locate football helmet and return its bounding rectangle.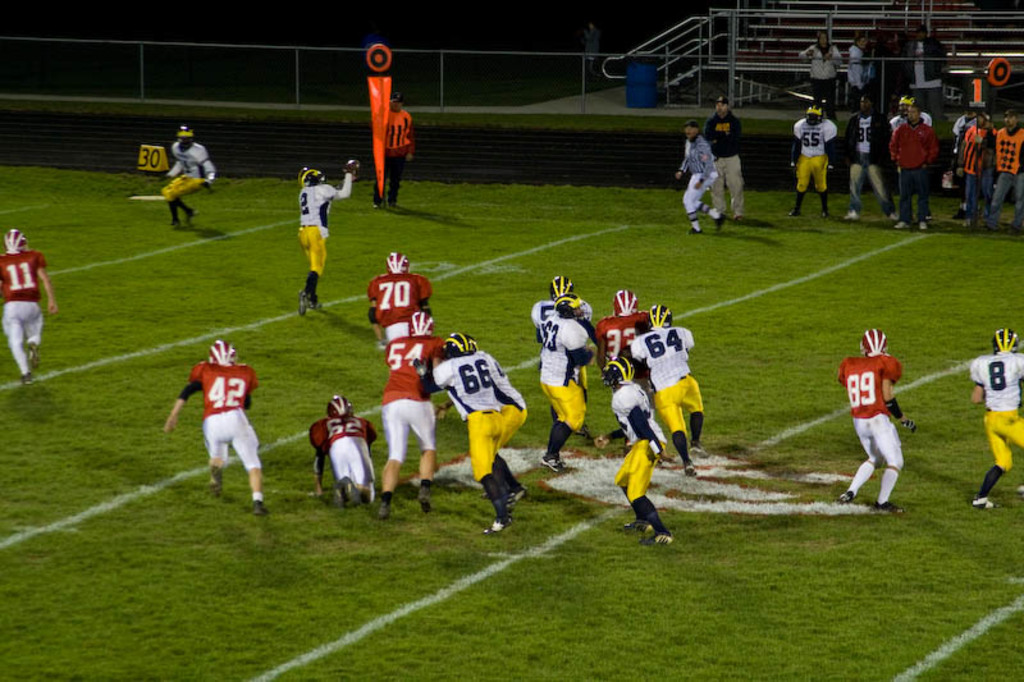
(899, 96, 915, 111).
